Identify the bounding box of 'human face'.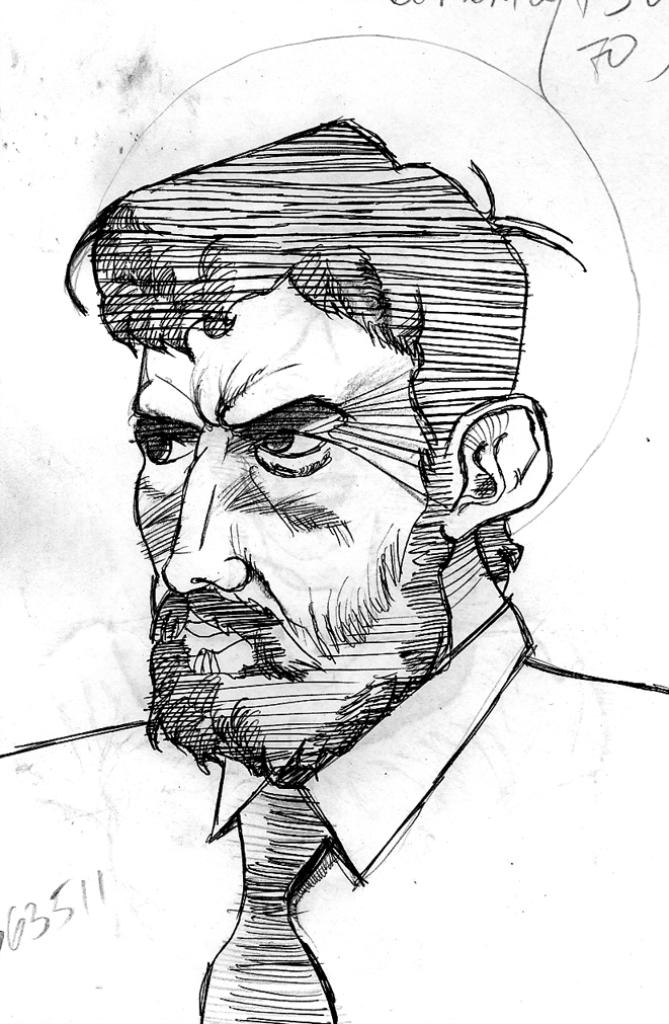
bbox=[121, 270, 459, 779].
